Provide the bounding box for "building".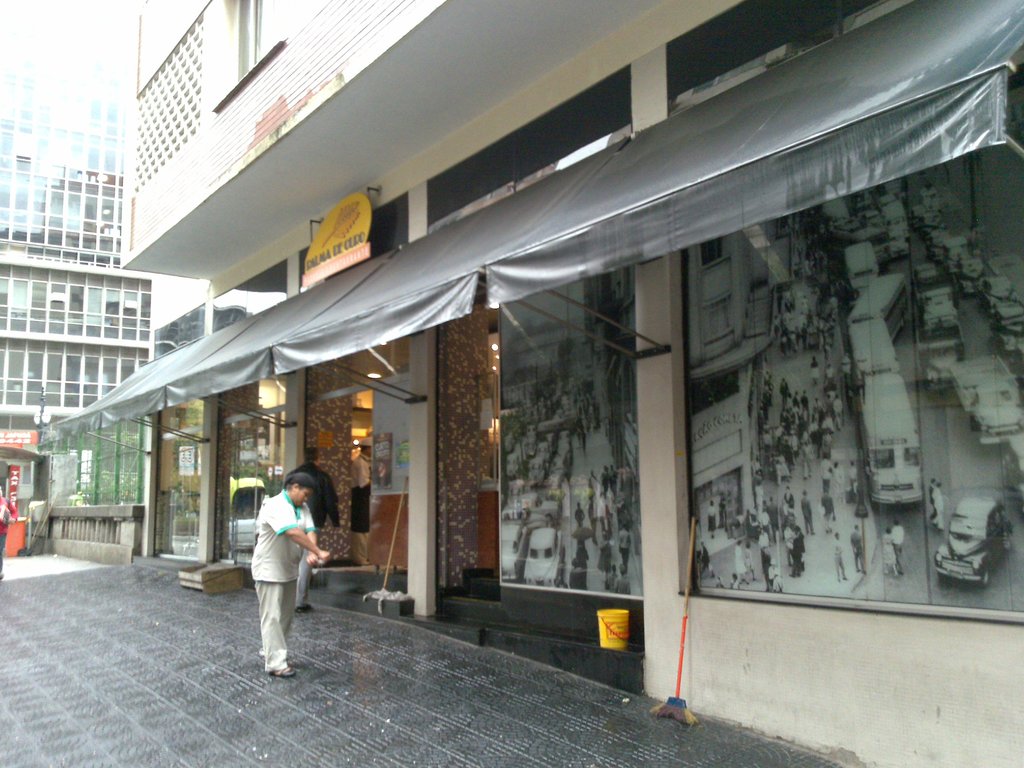
(x1=0, y1=0, x2=150, y2=494).
